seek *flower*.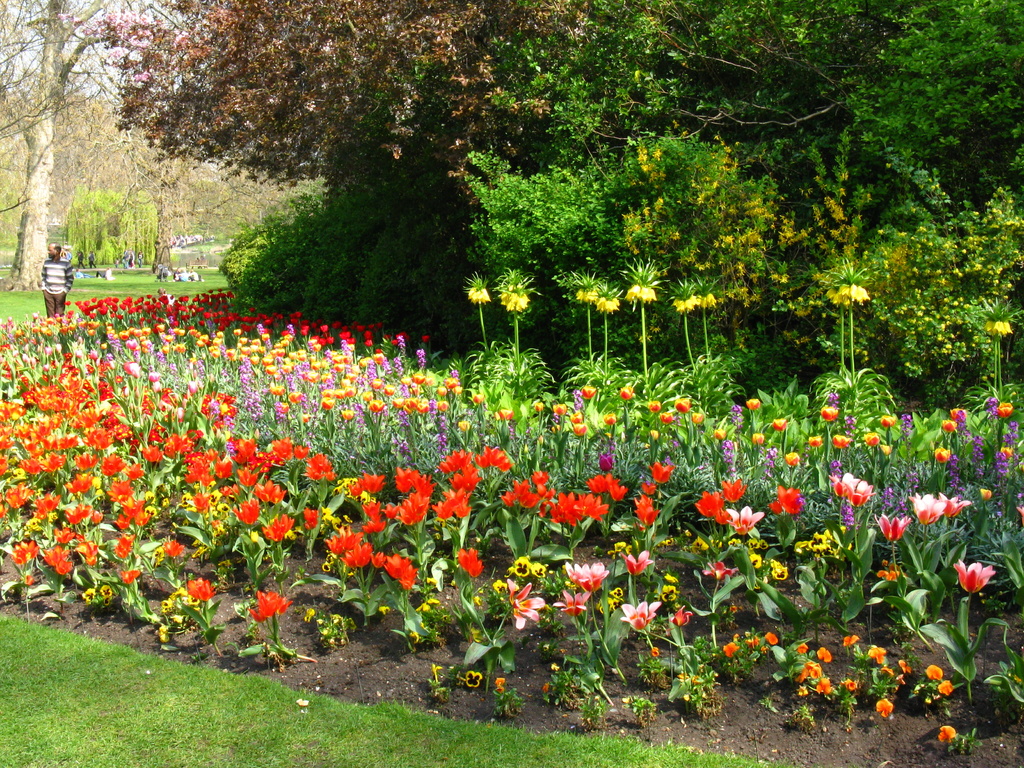
[left=558, top=271, right=596, bottom=307].
